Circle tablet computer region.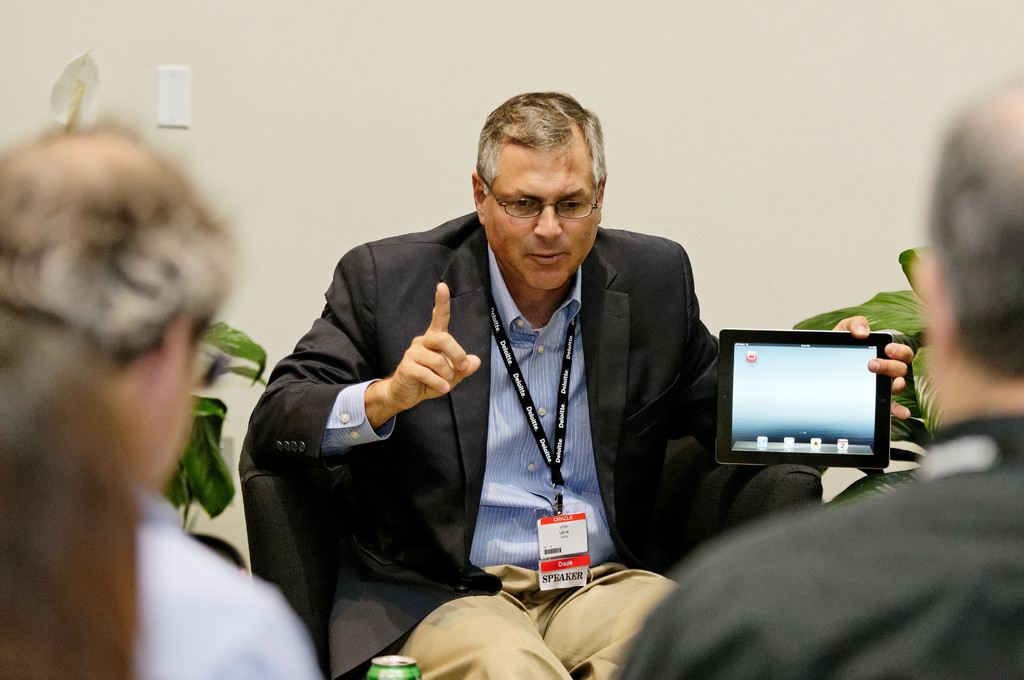
Region: l=718, t=331, r=895, b=469.
